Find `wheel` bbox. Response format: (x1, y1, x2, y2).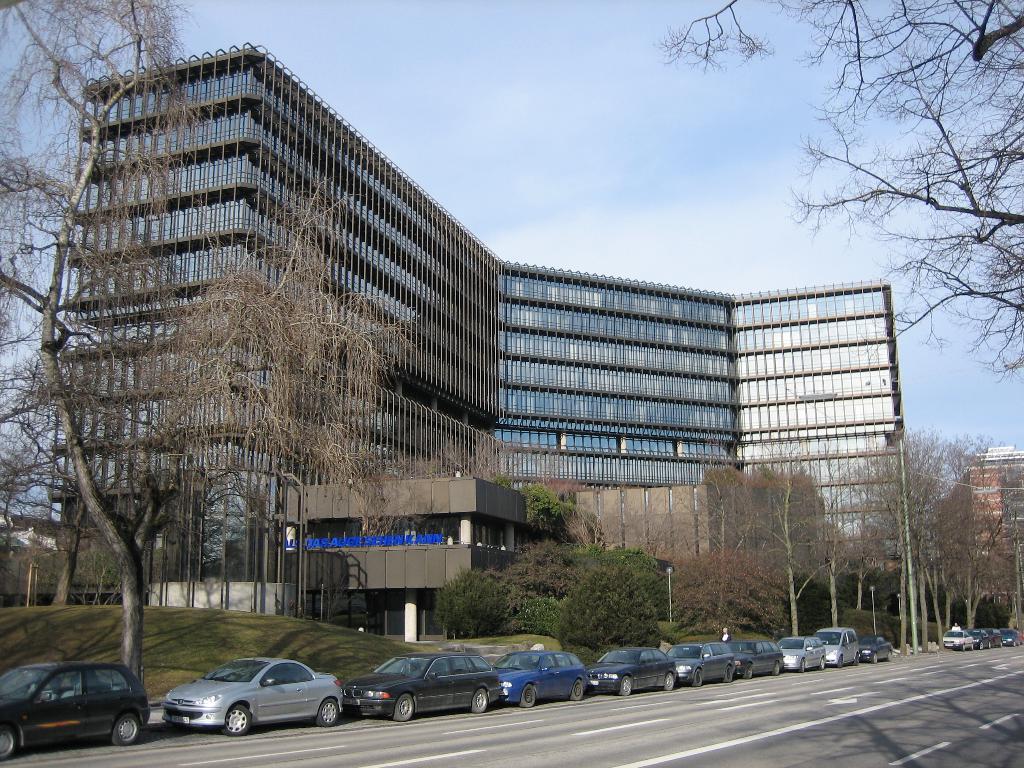
(800, 659, 804, 673).
